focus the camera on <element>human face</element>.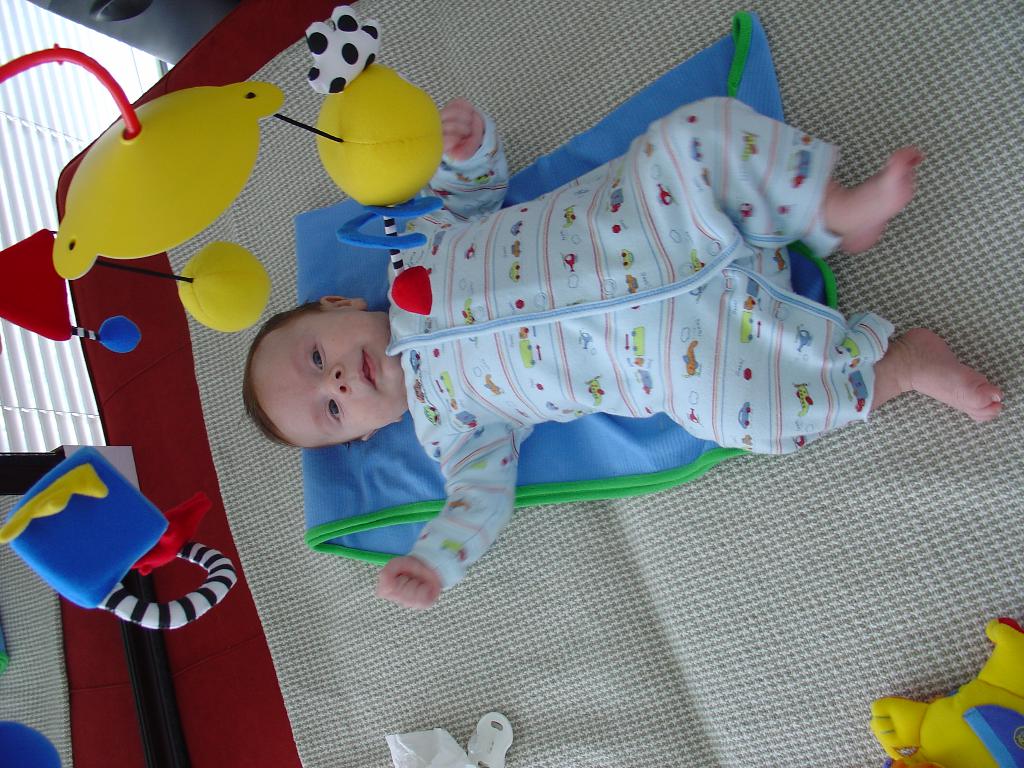
Focus region: bbox=[251, 310, 404, 445].
